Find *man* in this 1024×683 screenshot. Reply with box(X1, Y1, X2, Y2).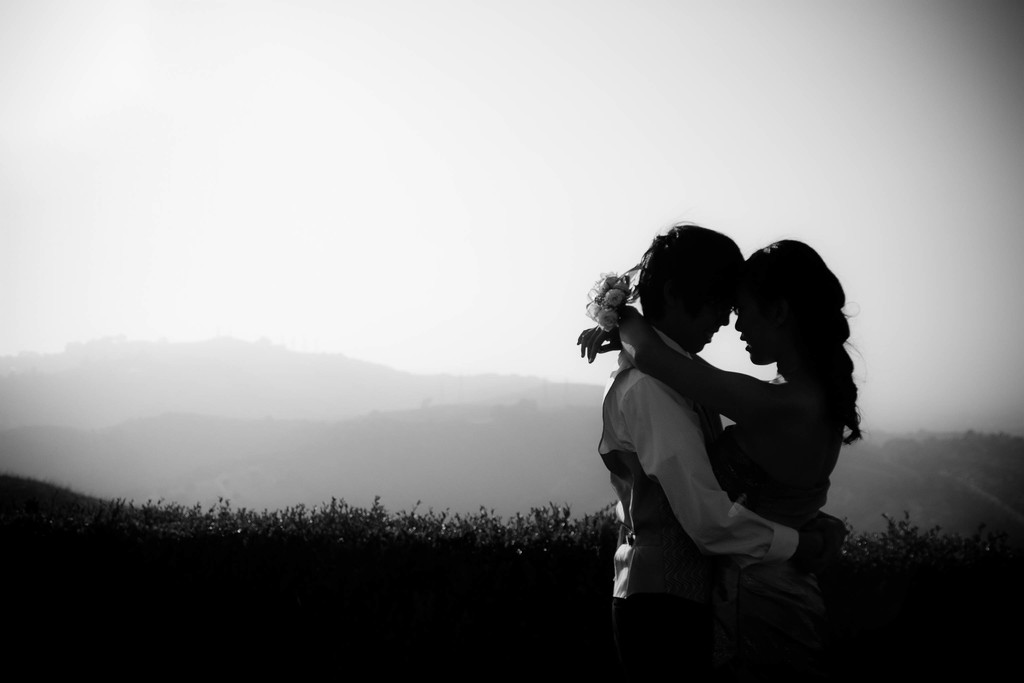
box(573, 200, 870, 645).
